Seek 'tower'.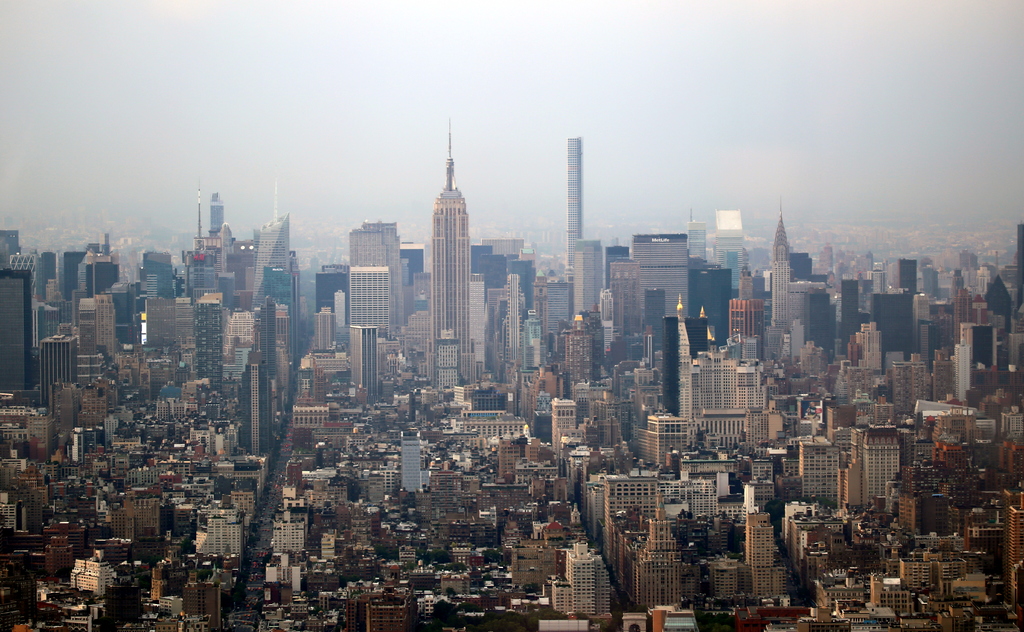
[350,224,412,339].
